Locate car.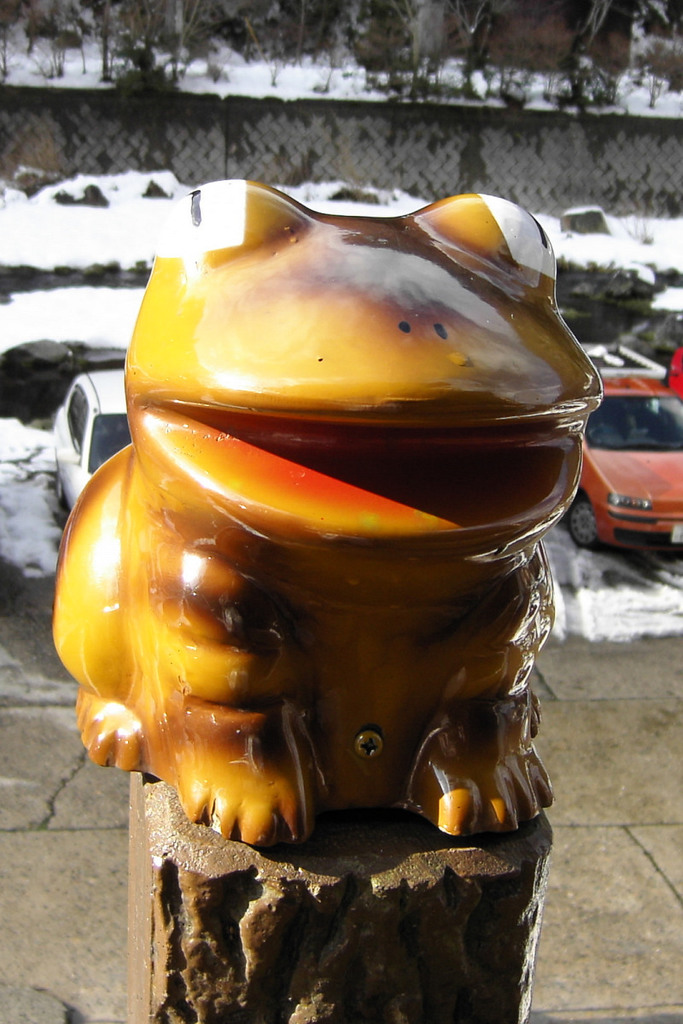
Bounding box: left=53, top=365, right=134, bottom=511.
